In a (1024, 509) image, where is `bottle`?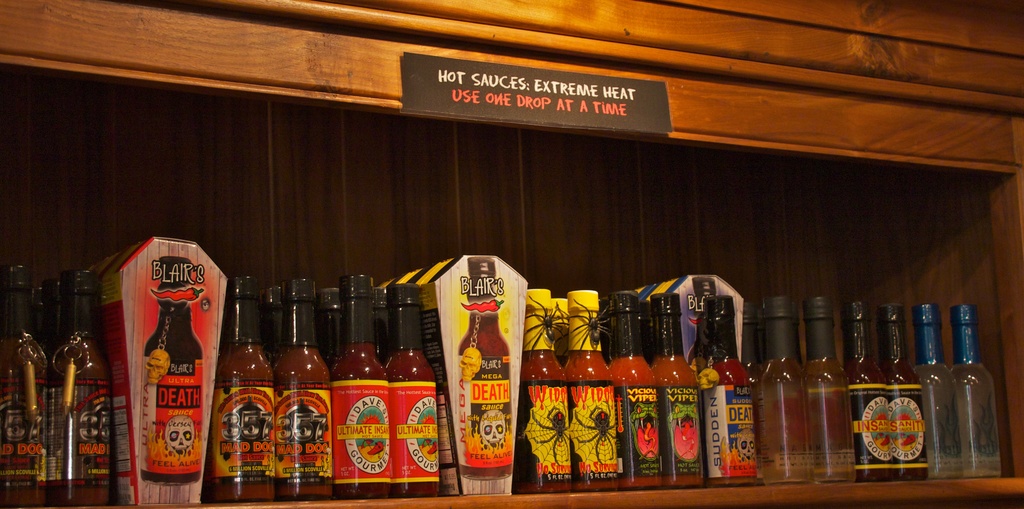
pyautogui.locateOnScreen(383, 286, 440, 495).
